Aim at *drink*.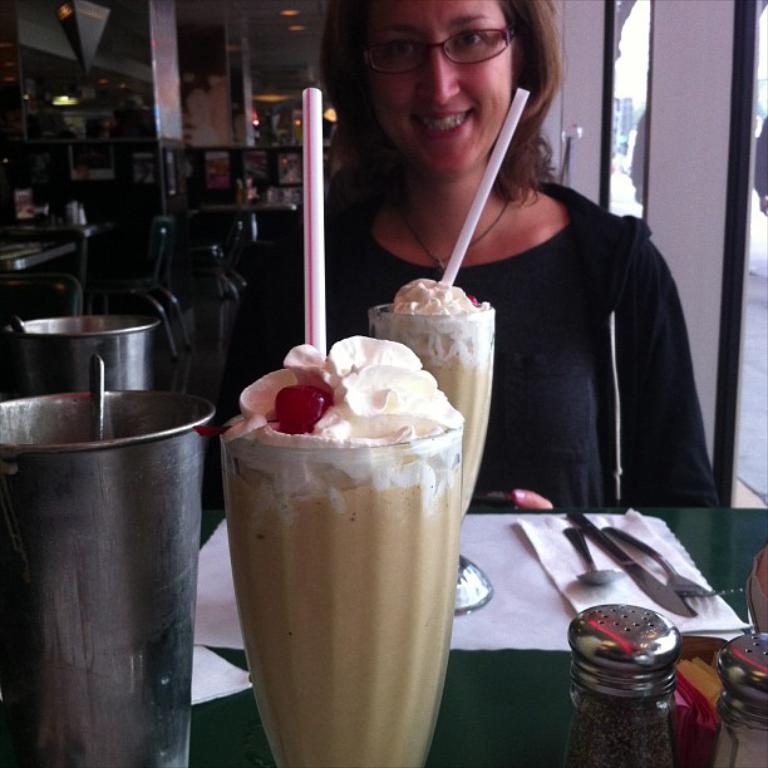
Aimed at {"x1": 213, "y1": 339, "x2": 482, "y2": 767}.
